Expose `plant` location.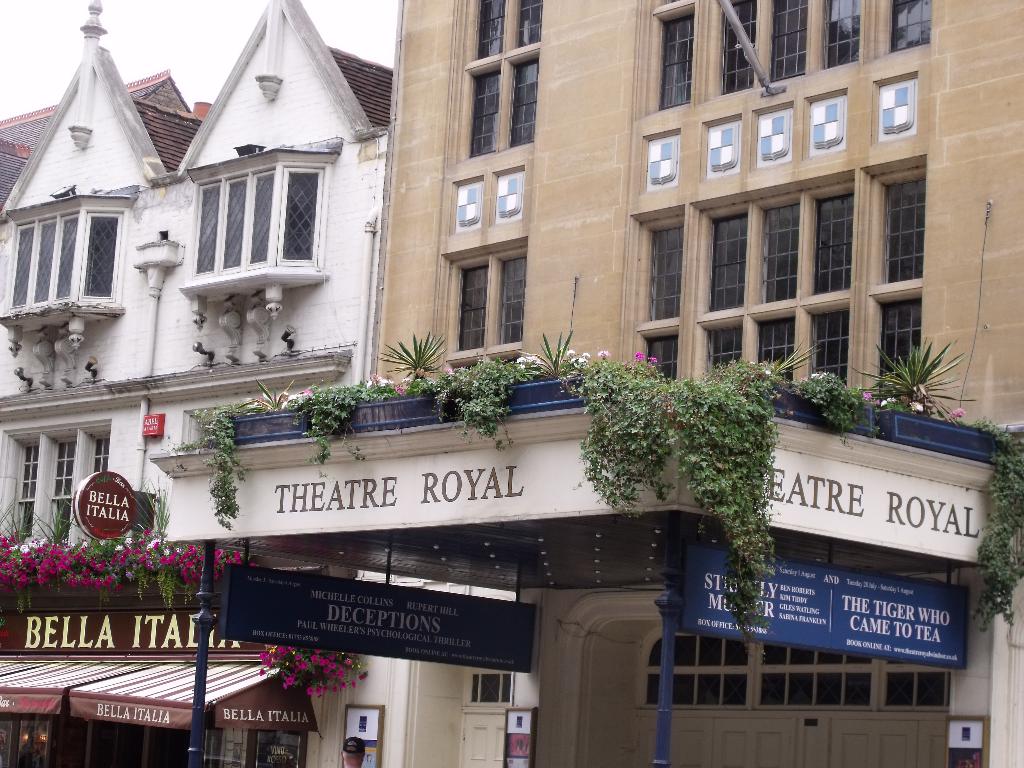
Exposed at l=515, t=323, r=578, b=387.
